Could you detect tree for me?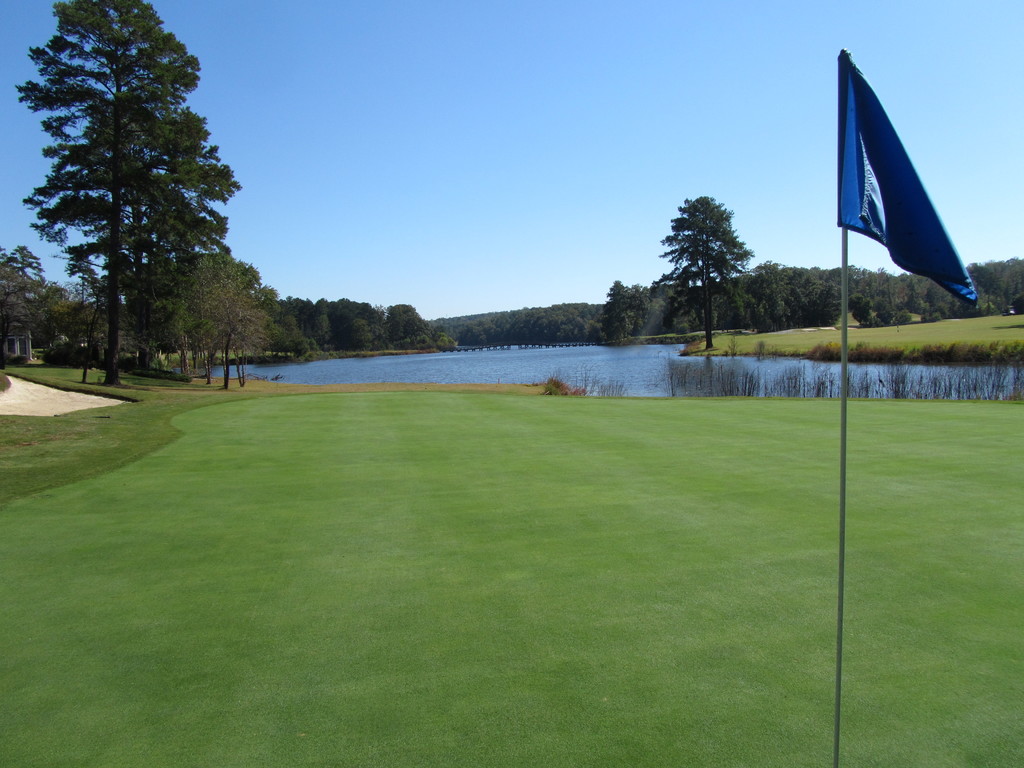
Detection result: (x1=659, y1=190, x2=744, y2=341).
